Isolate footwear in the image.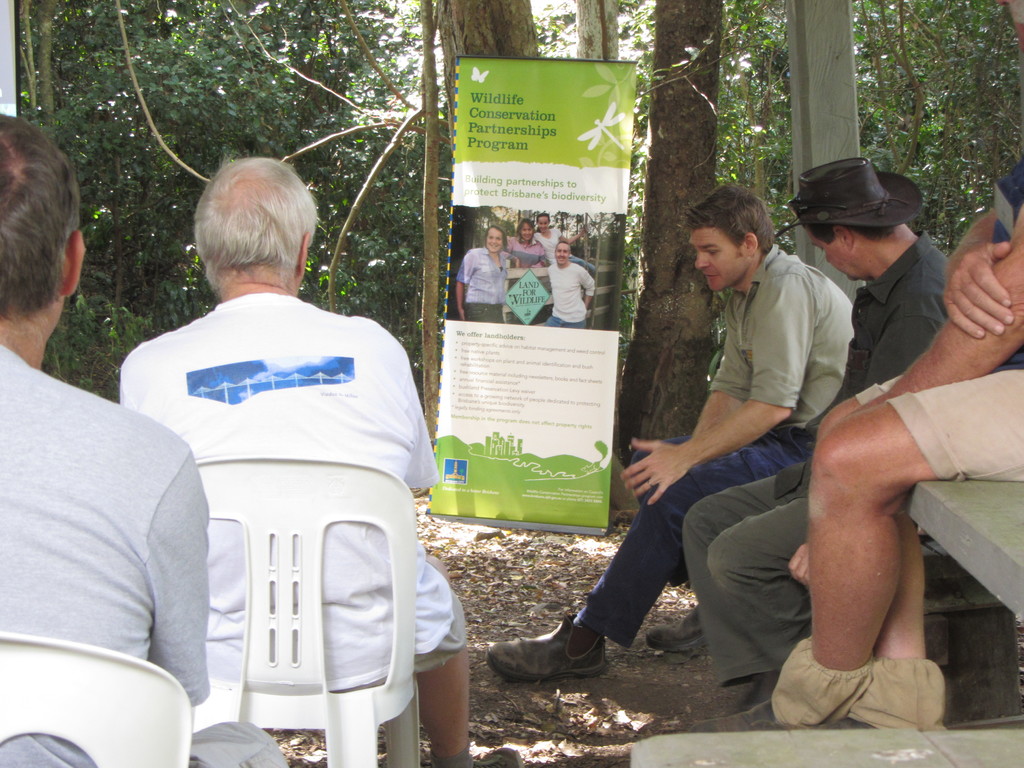
Isolated region: box=[647, 605, 705, 654].
